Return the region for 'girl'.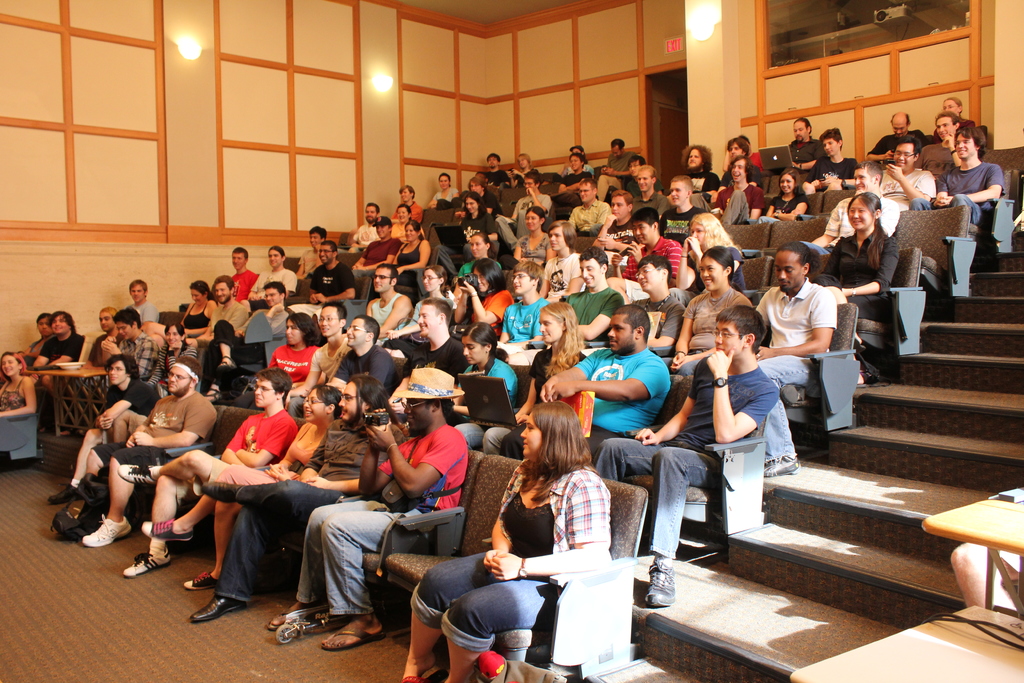
box(451, 320, 517, 409).
